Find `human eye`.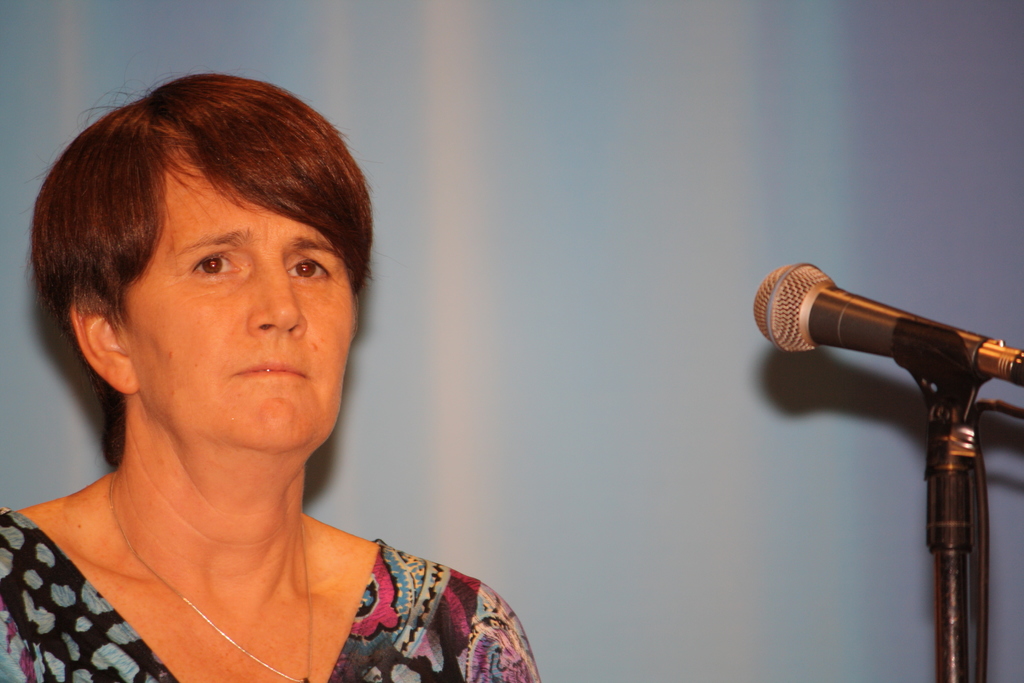
283:255:337:289.
